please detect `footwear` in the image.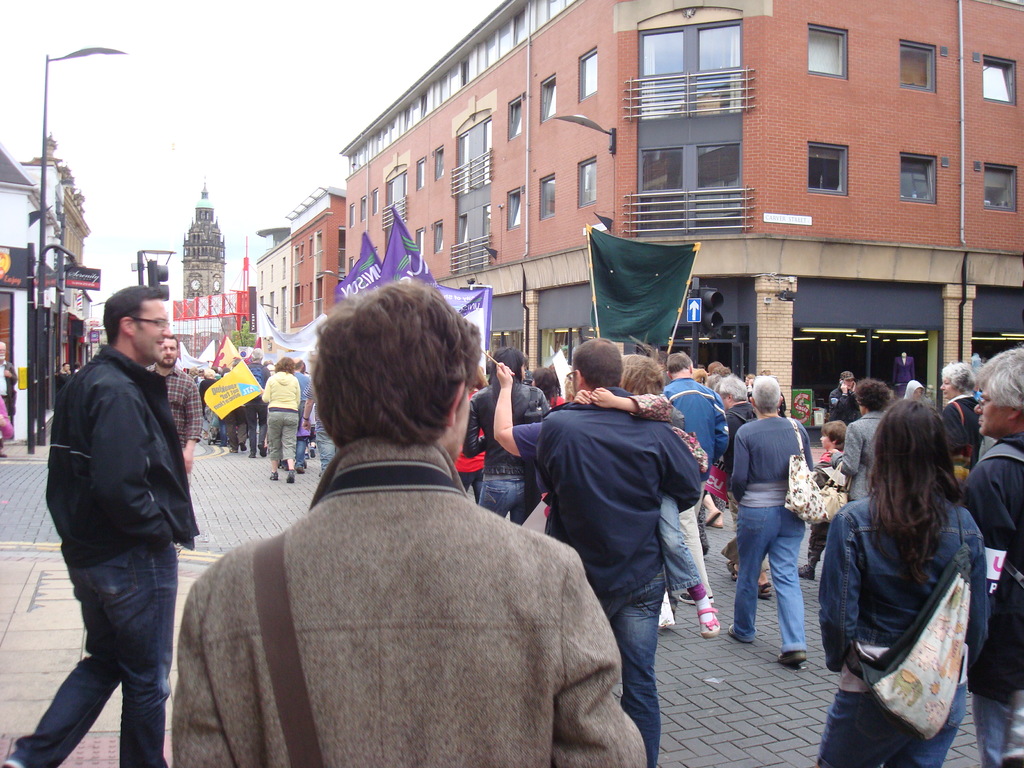
<box>229,447,238,452</box>.
